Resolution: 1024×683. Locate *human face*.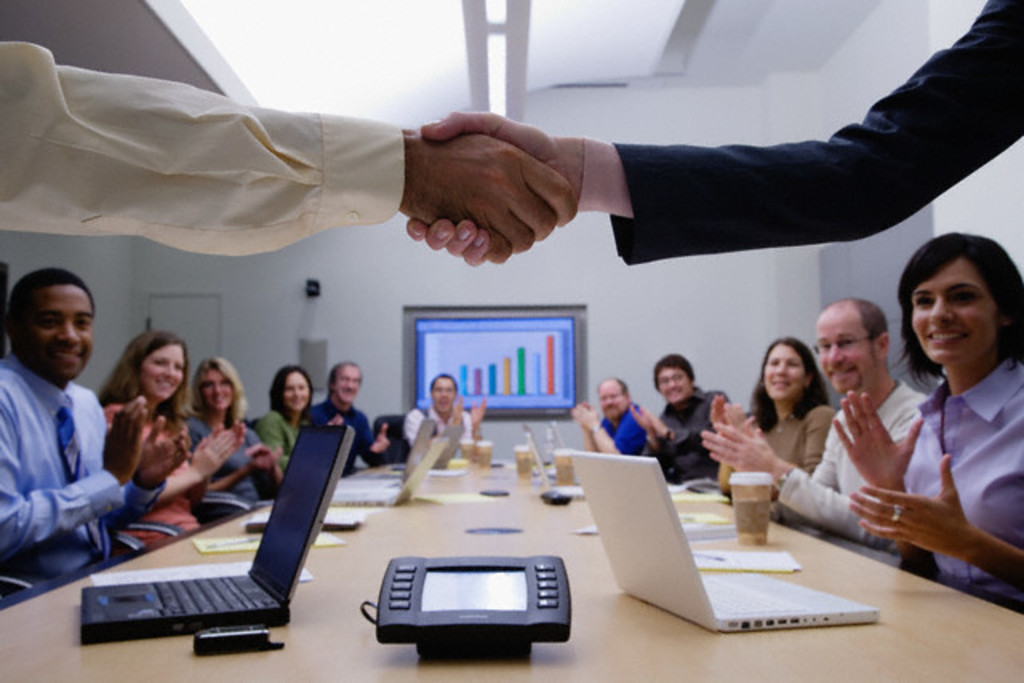
(x1=282, y1=374, x2=310, y2=408).
